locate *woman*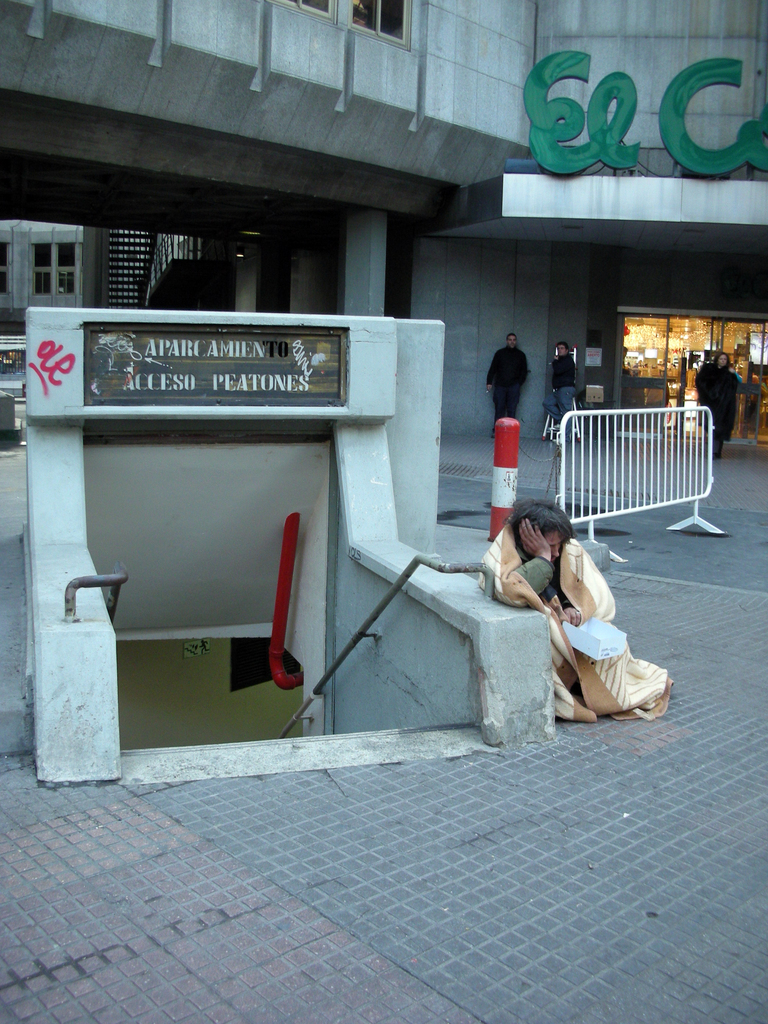
locate(698, 353, 746, 462)
